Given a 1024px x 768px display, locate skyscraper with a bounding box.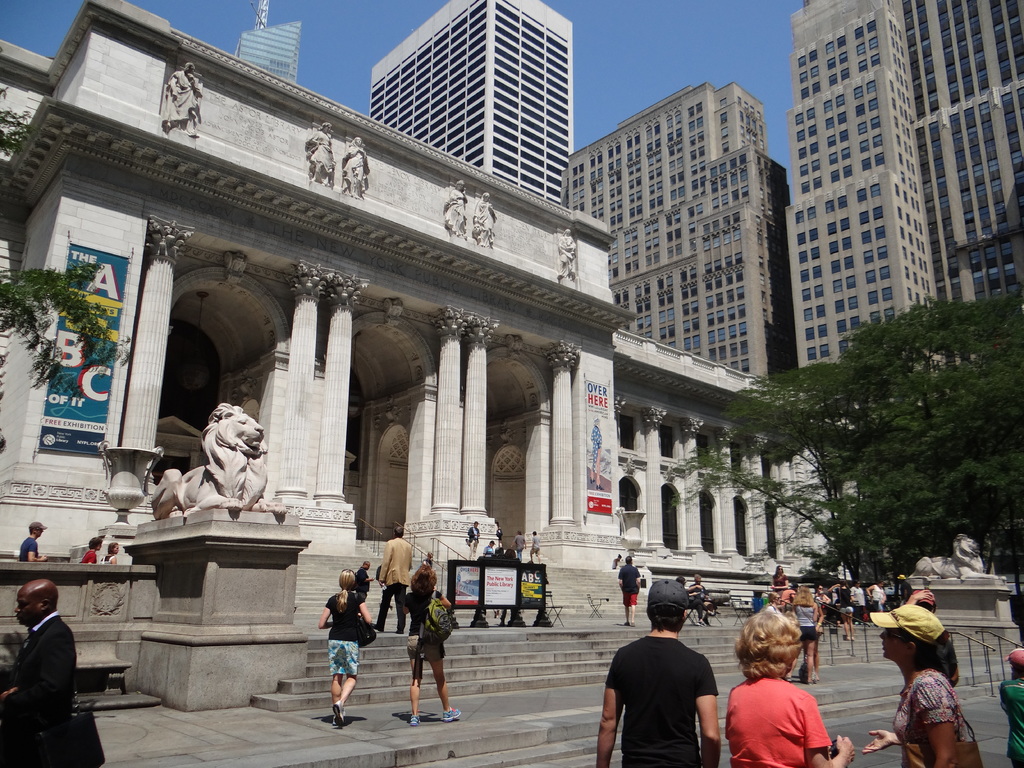
Located: left=354, top=0, right=605, bottom=209.
